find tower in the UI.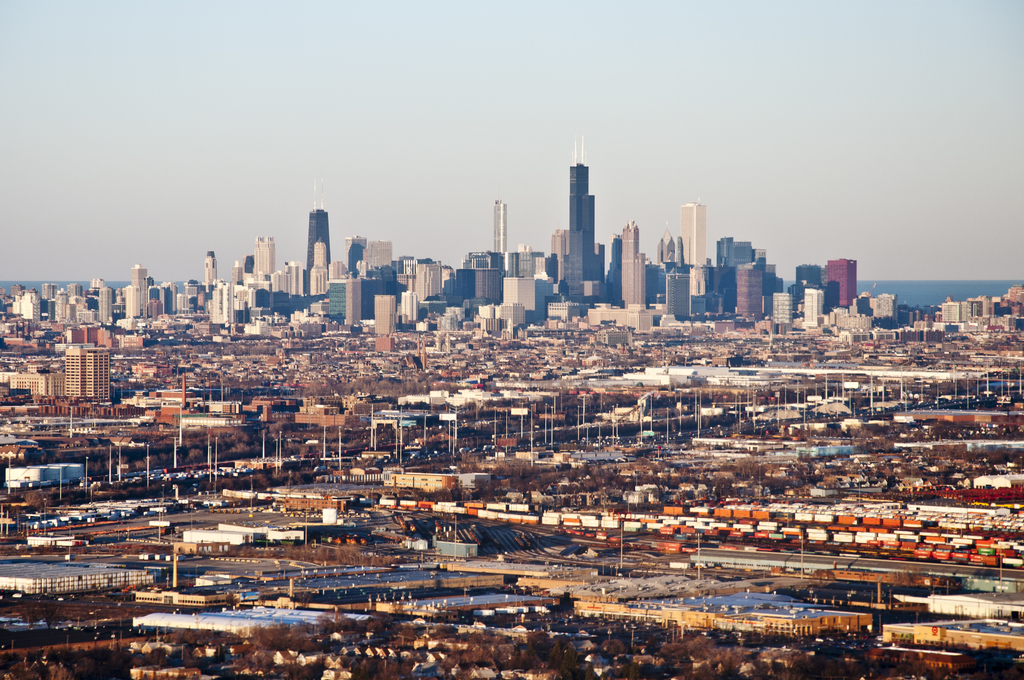
UI element at (x1=375, y1=294, x2=399, y2=332).
